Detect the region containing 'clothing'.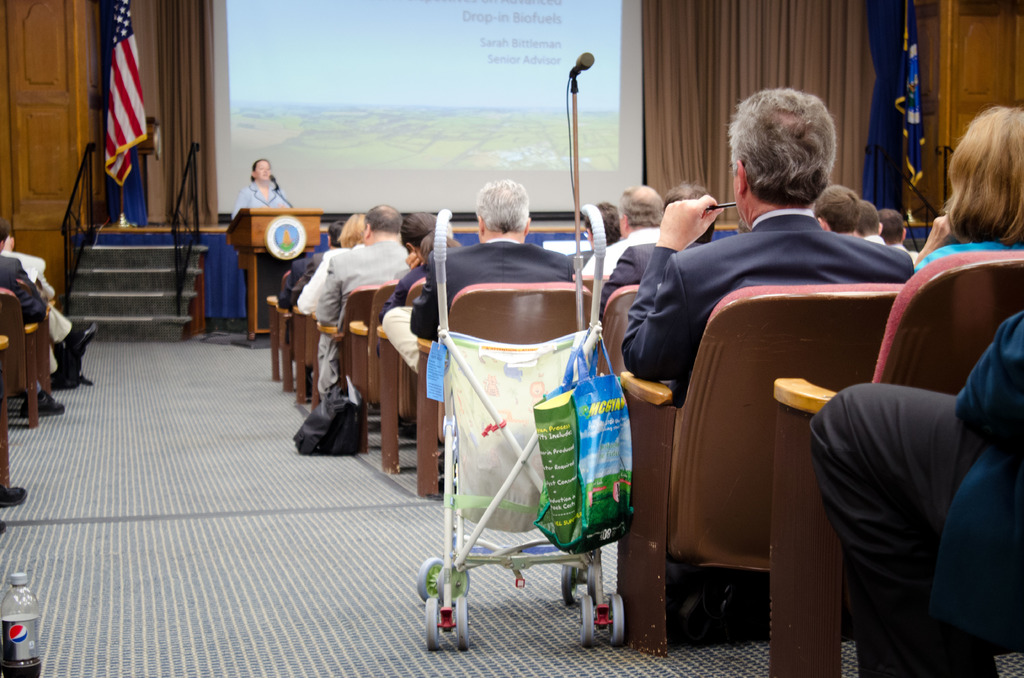
select_region(386, 273, 440, 391).
